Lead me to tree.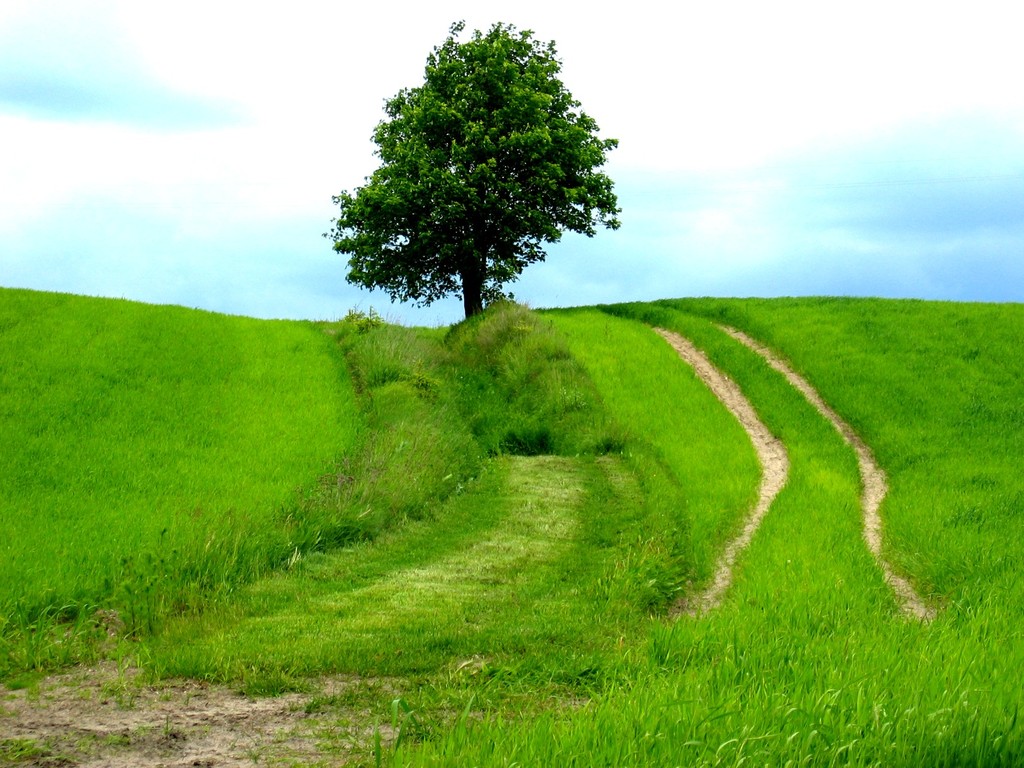
Lead to x1=333, y1=9, x2=621, y2=362.
